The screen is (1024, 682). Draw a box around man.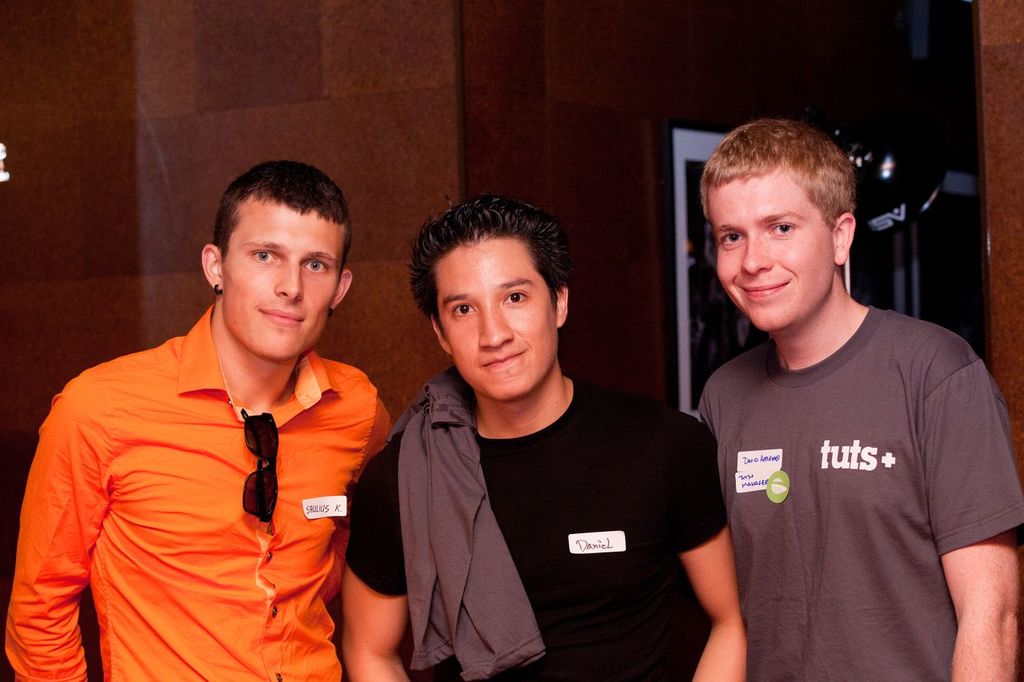
0 156 394 681.
